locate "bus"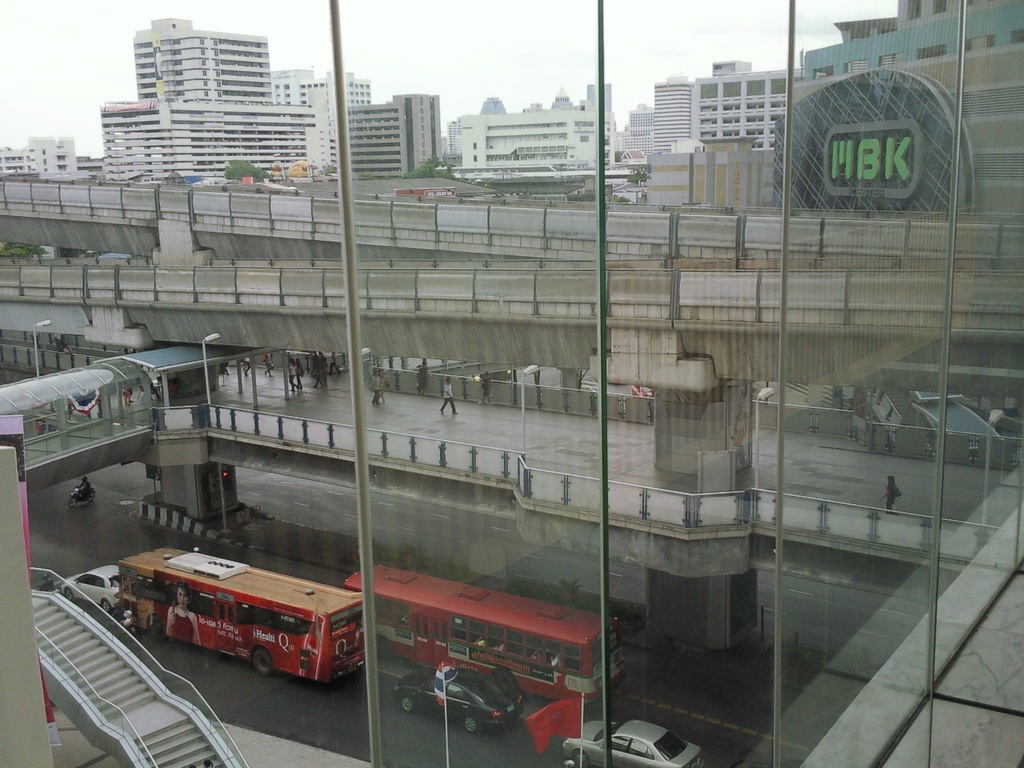
detection(119, 543, 370, 687)
